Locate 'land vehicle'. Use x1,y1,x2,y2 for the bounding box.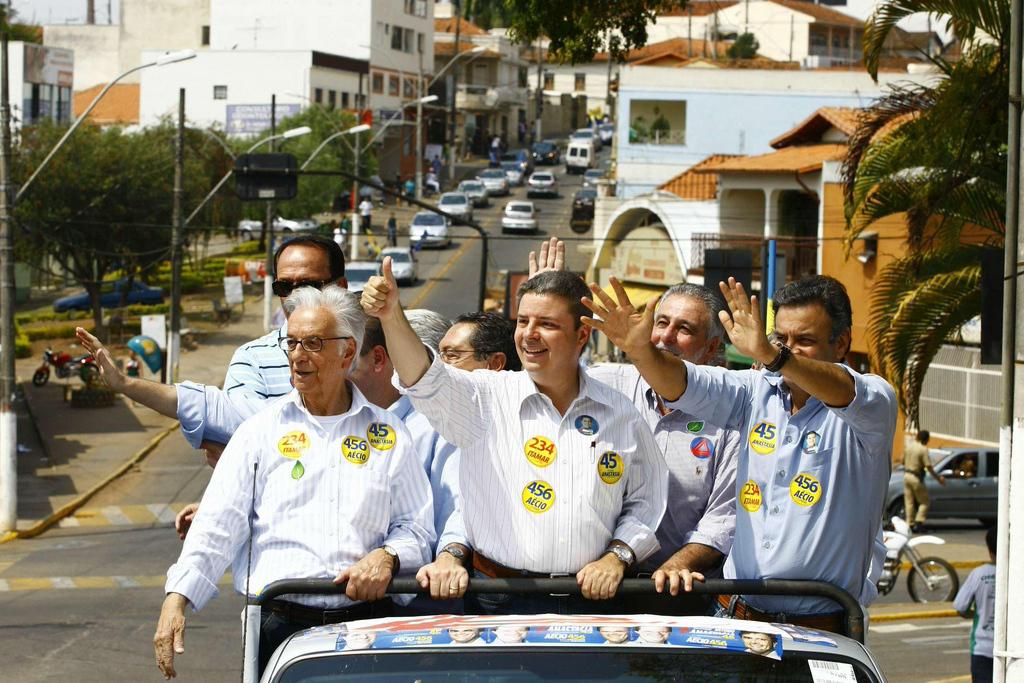
567,137,590,164.
